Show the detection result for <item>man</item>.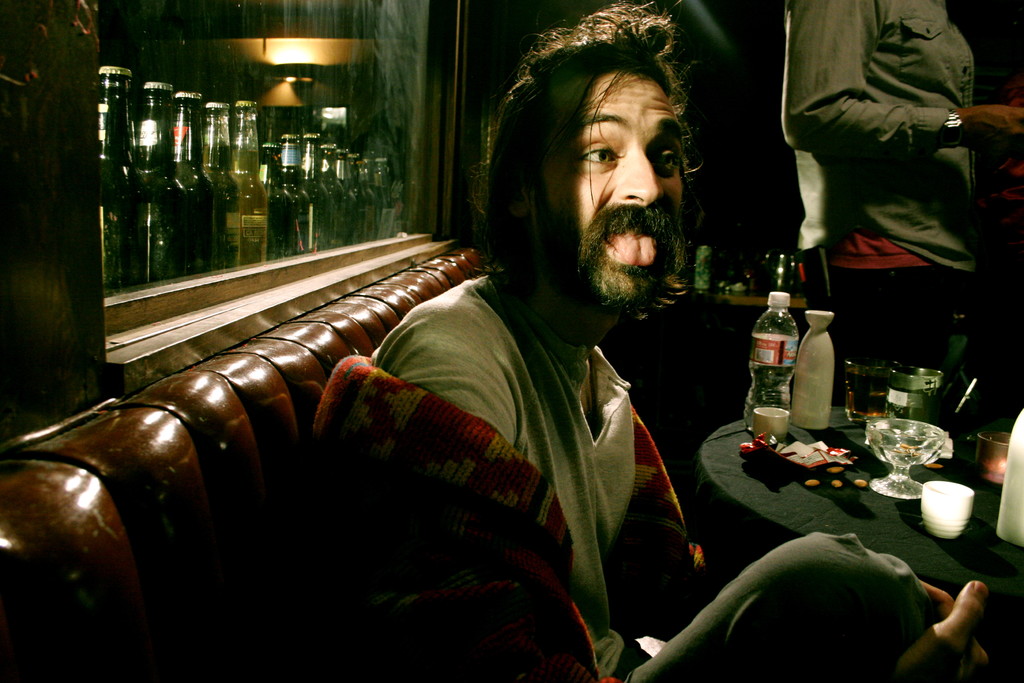
select_region(773, 13, 1000, 438).
